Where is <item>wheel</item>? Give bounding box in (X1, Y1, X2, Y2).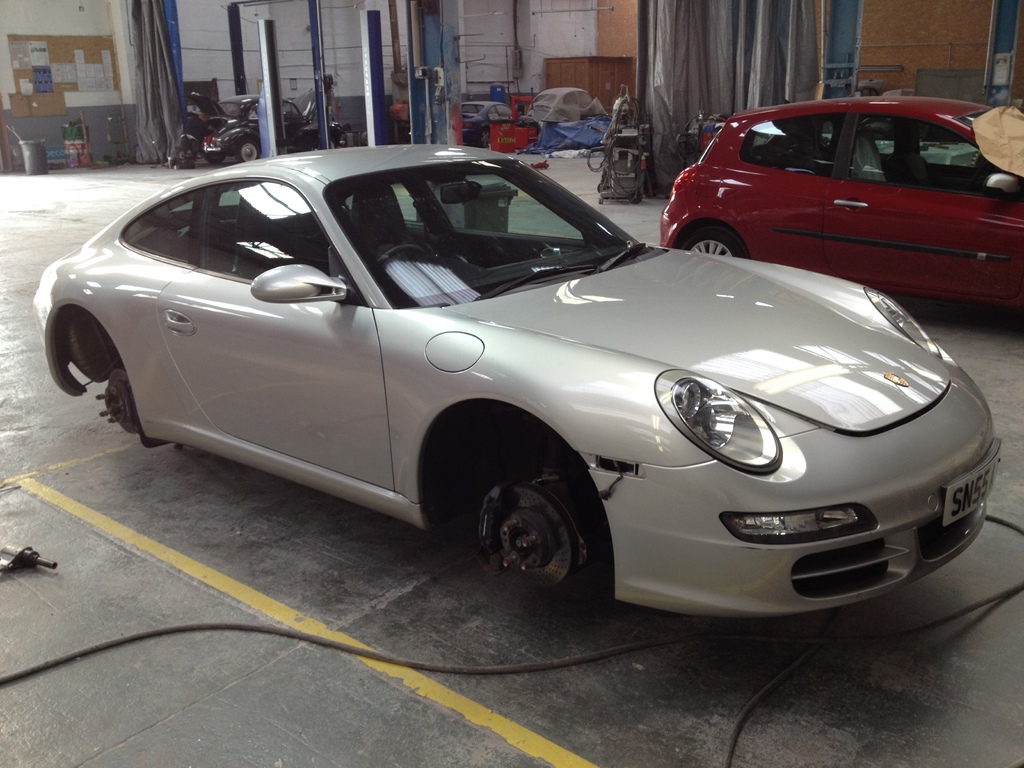
(678, 225, 748, 257).
